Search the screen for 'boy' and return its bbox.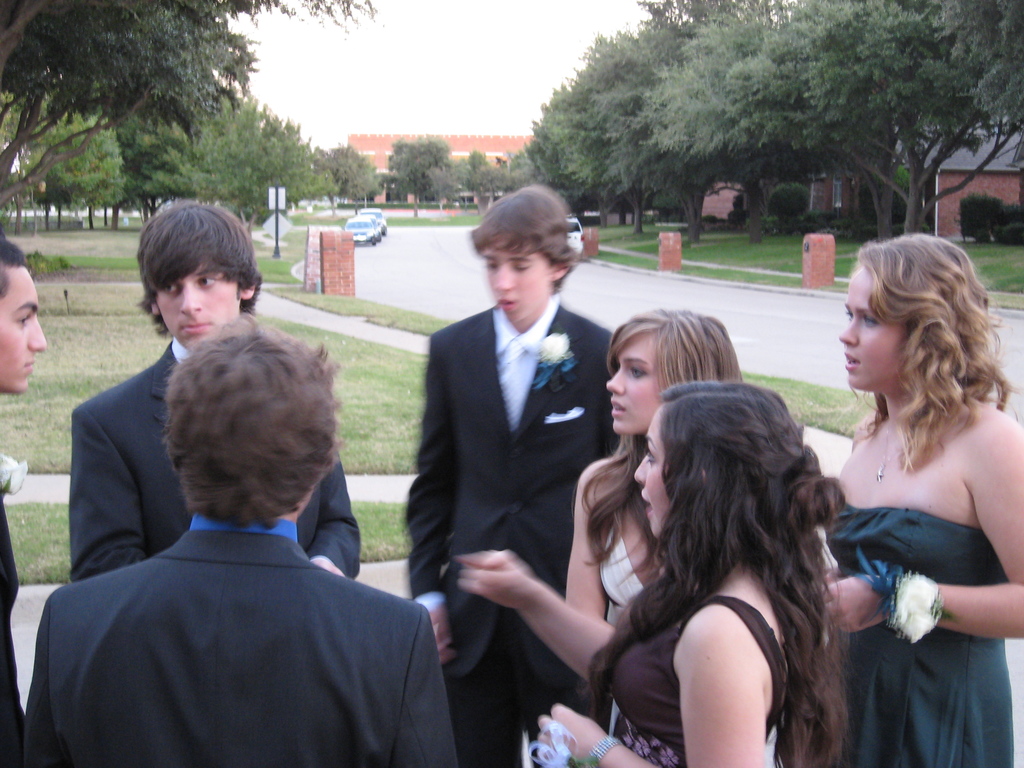
Found: 406,188,611,767.
